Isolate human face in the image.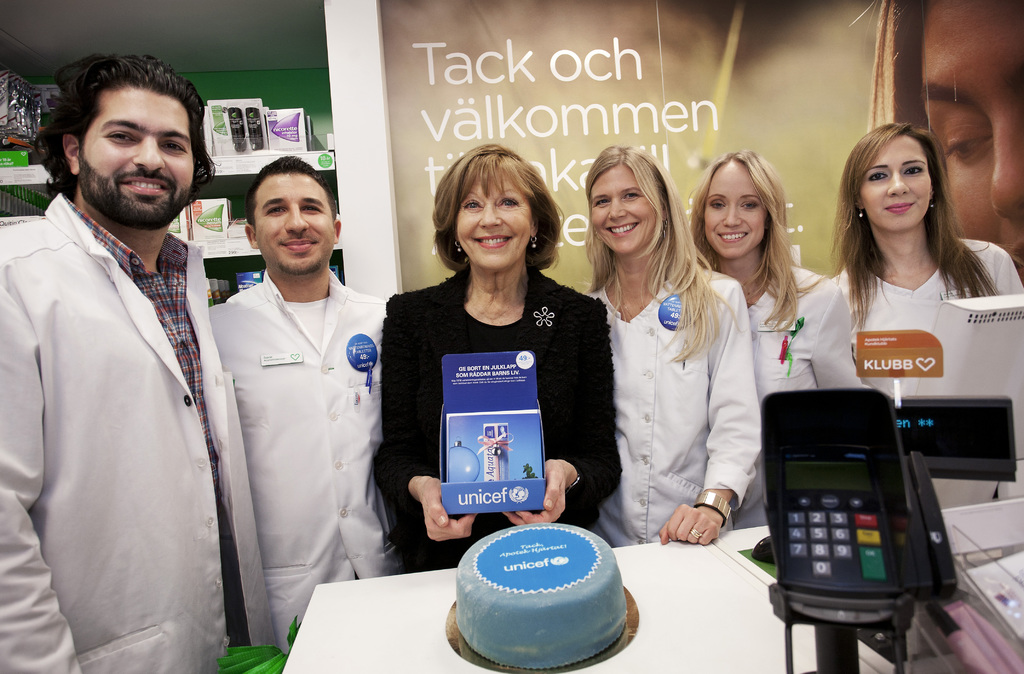
Isolated region: Rect(591, 168, 663, 253).
